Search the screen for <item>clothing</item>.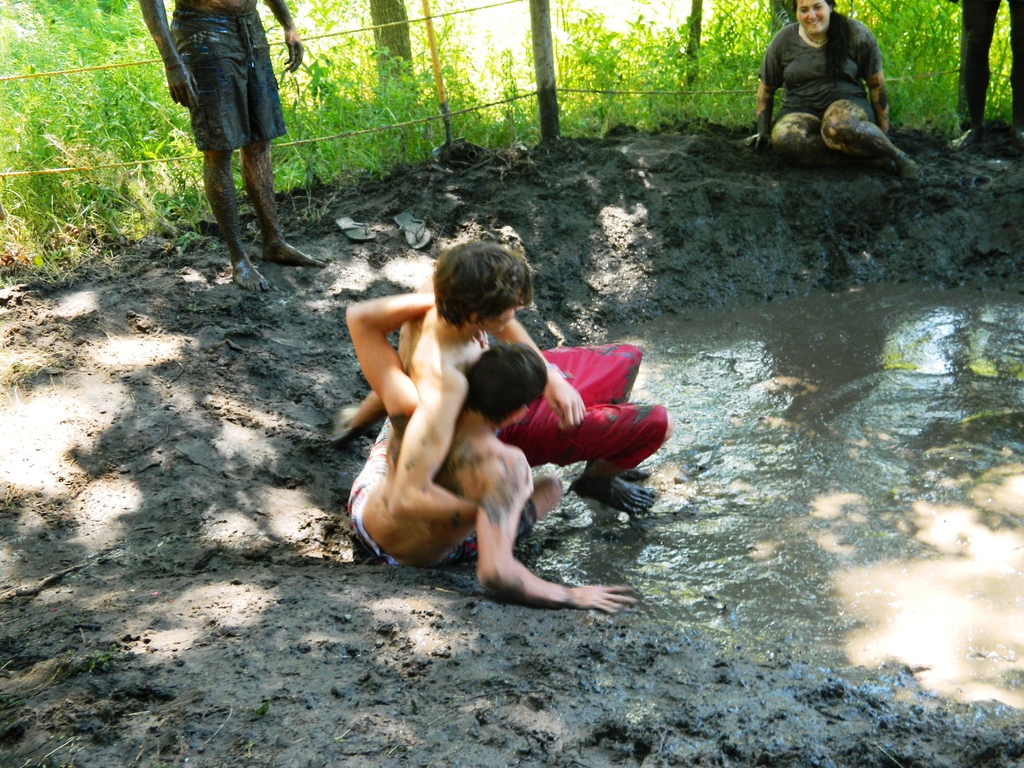
Found at region(497, 340, 673, 487).
